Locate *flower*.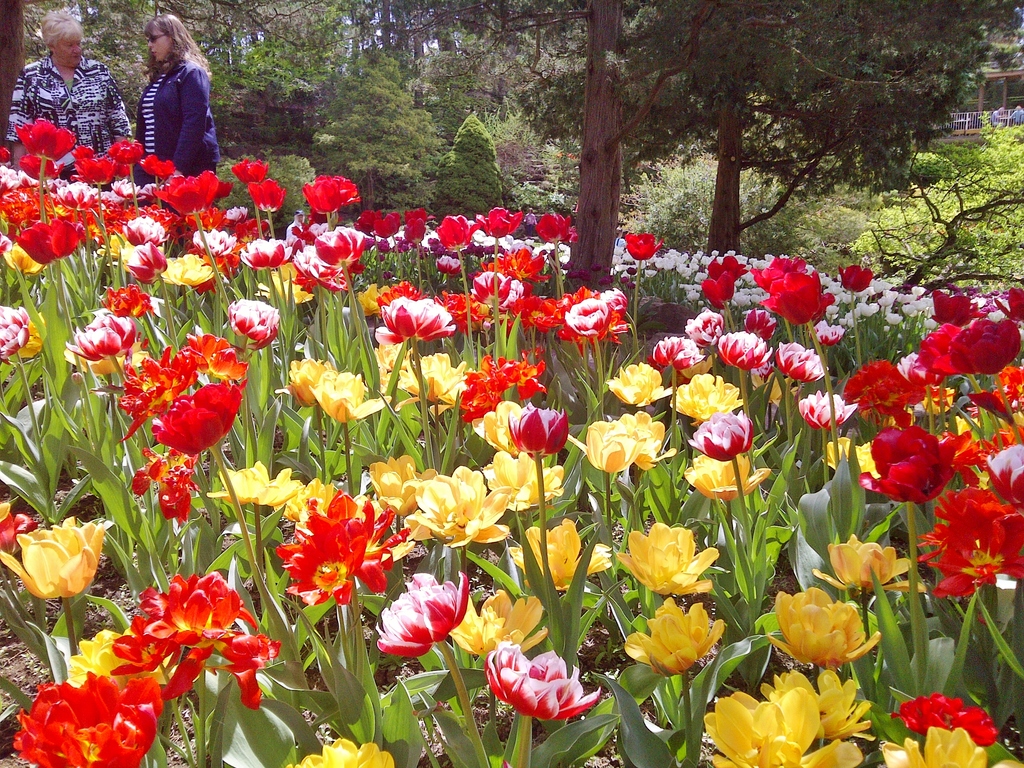
Bounding box: [514, 403, 564, 452].
